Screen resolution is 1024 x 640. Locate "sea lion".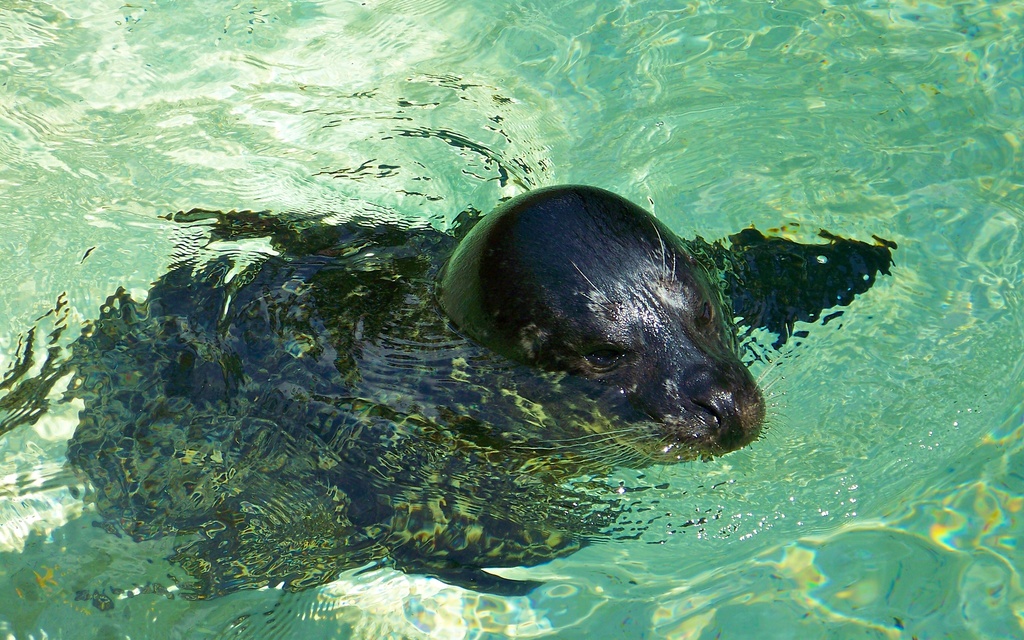
crop(1, 192, 882, 599).
